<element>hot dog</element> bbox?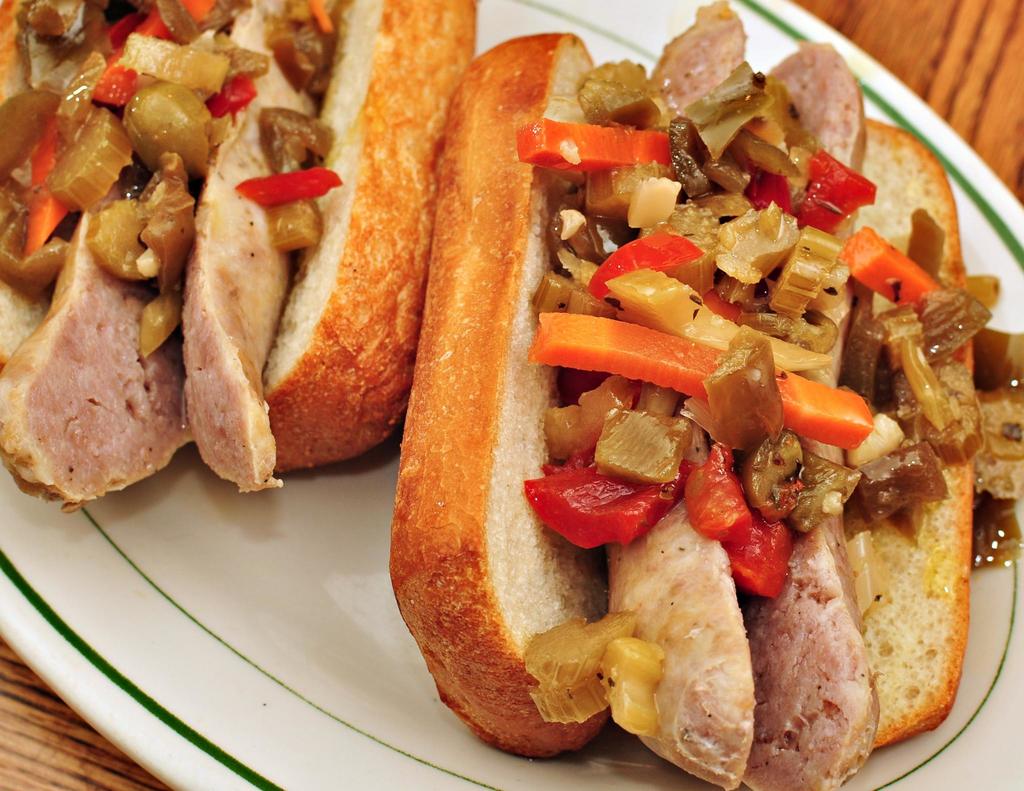
bbox=[246, 0, 1023, 790]
